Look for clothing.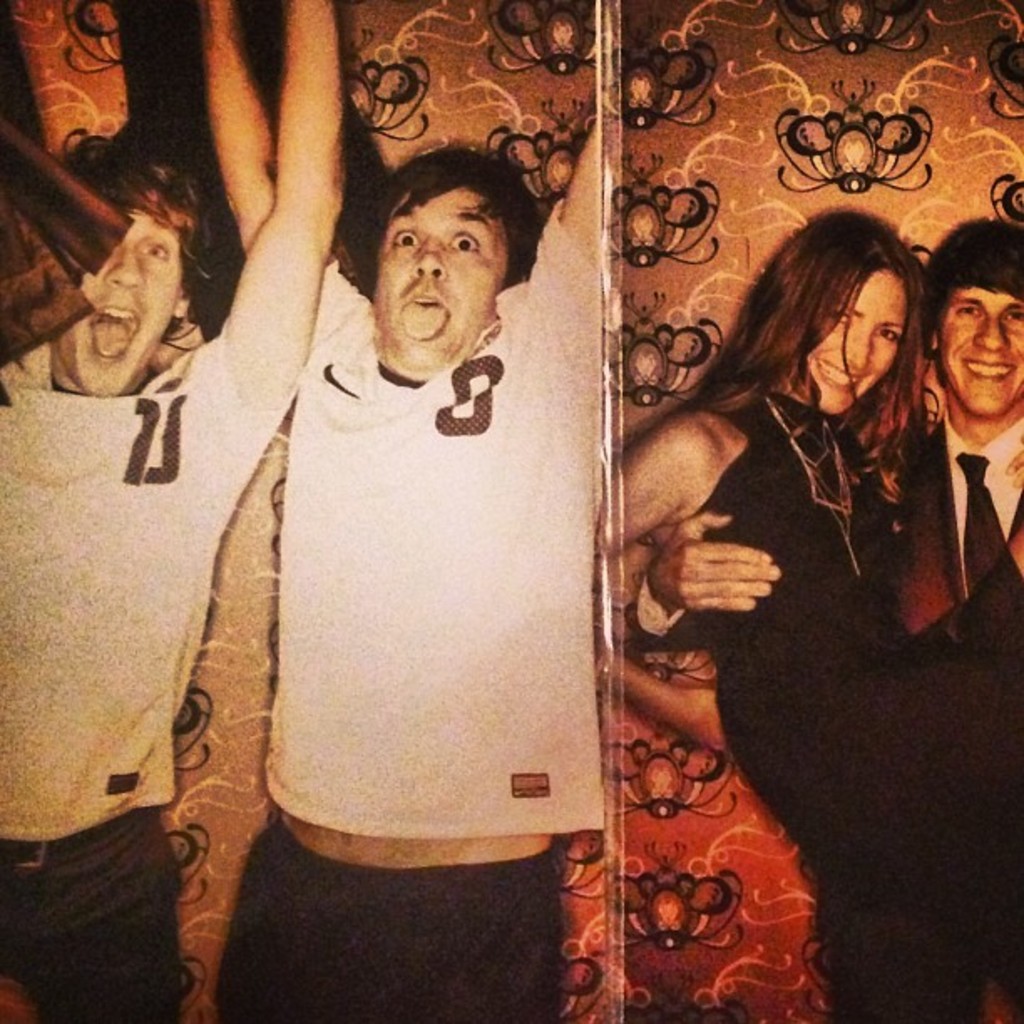
Found: bbox(256, 192, 609, 828).
